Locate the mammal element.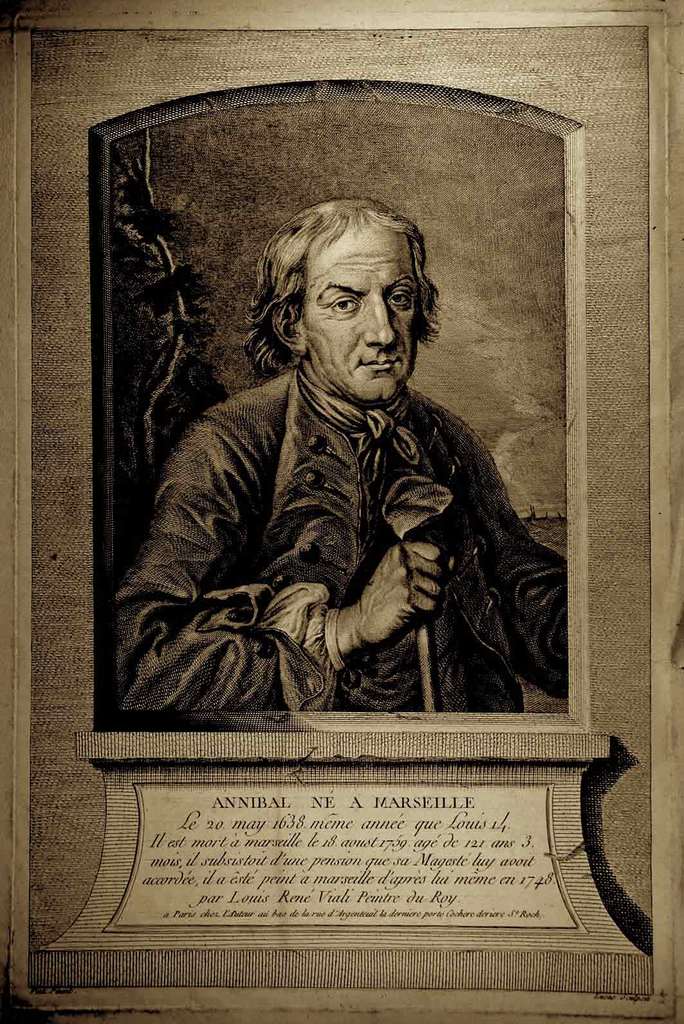
Element bbox: [left=127, top=187, right=555, bottom=676].
